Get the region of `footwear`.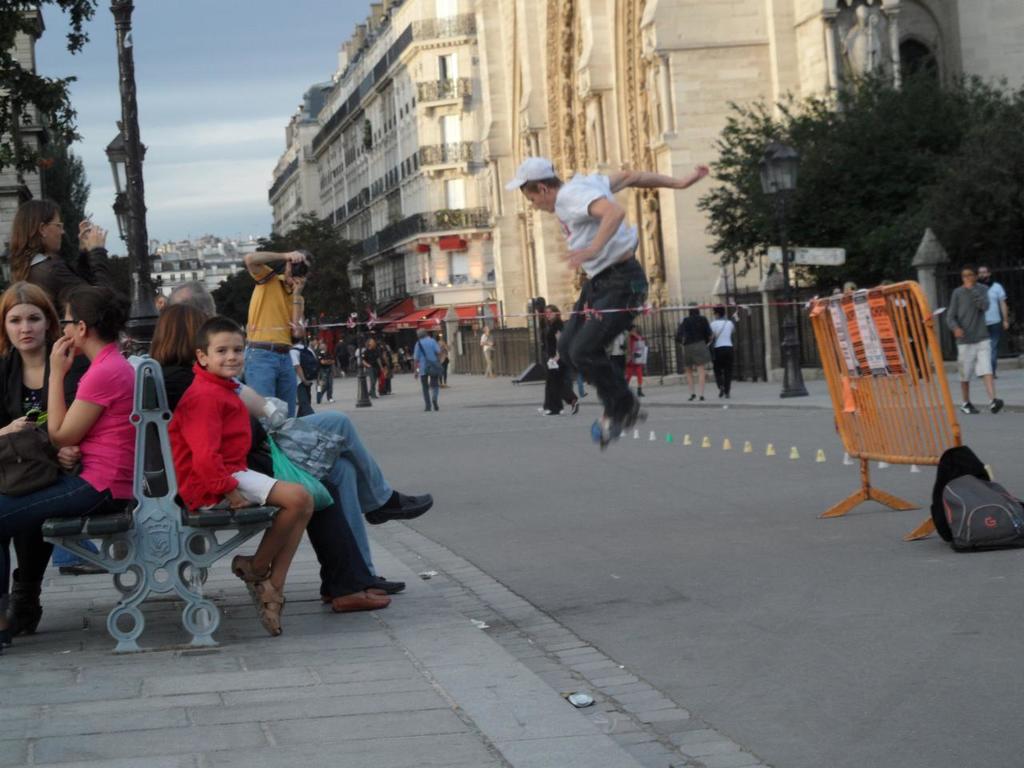
{"left": 544, "top": 412, "right": 562, "bottom": 414}.
